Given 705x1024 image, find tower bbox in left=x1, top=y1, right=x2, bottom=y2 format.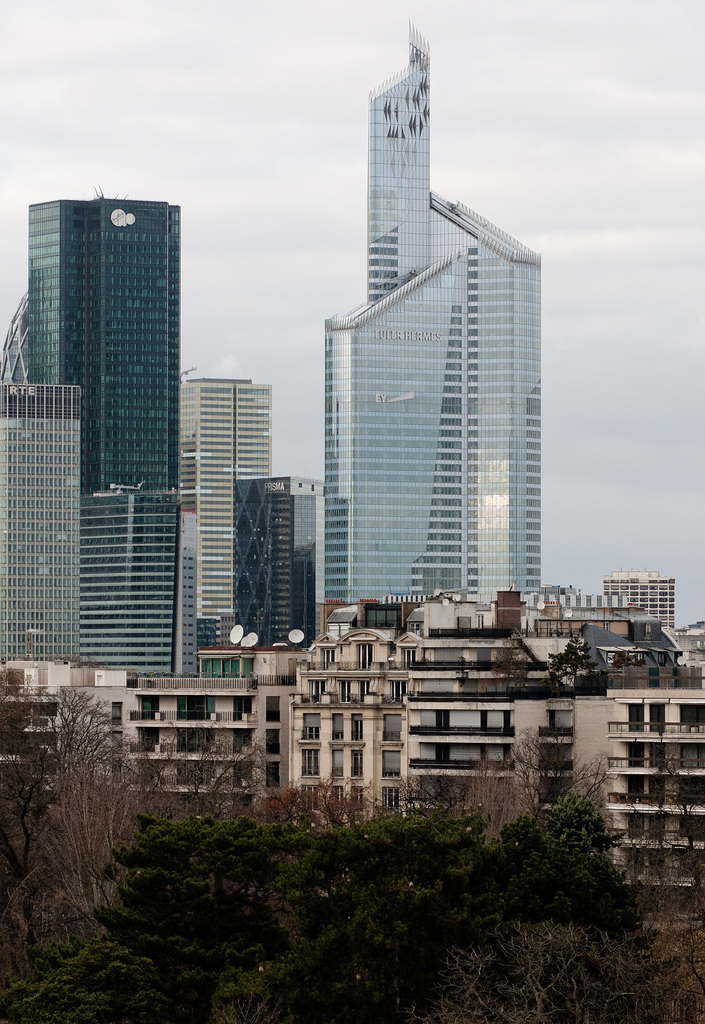
left=13, top=372, right=89, bottom=652.
